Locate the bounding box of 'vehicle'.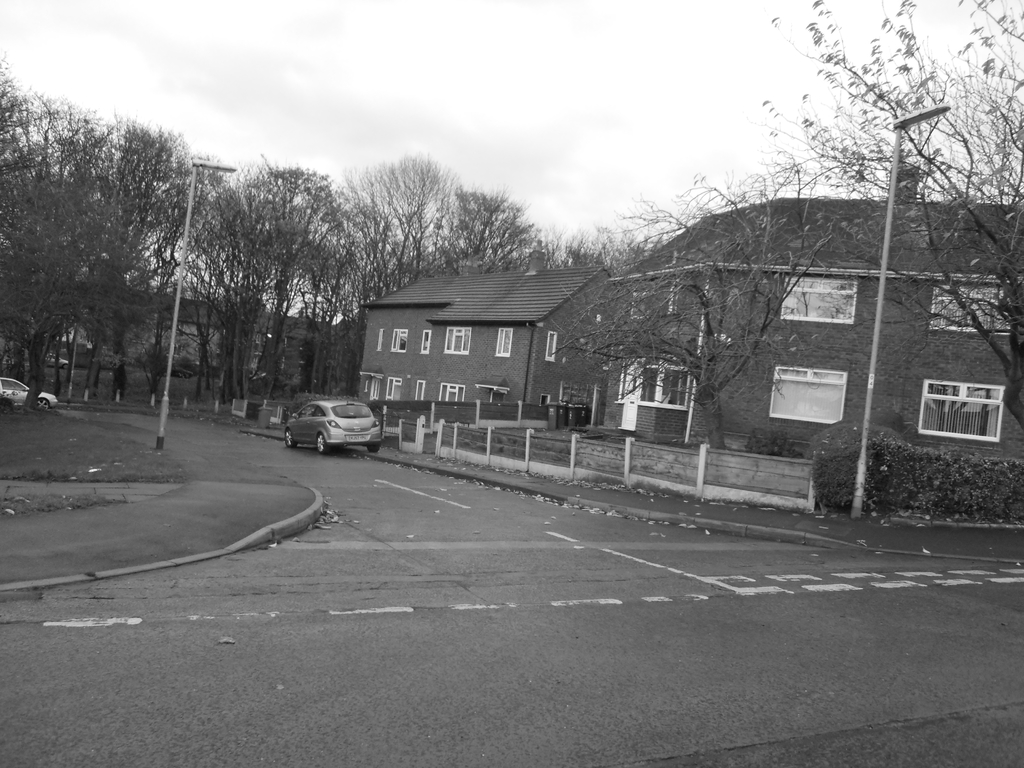
Bounding box: {"left": 0, "top": 373, "right": 59, "bottom": 410}.
